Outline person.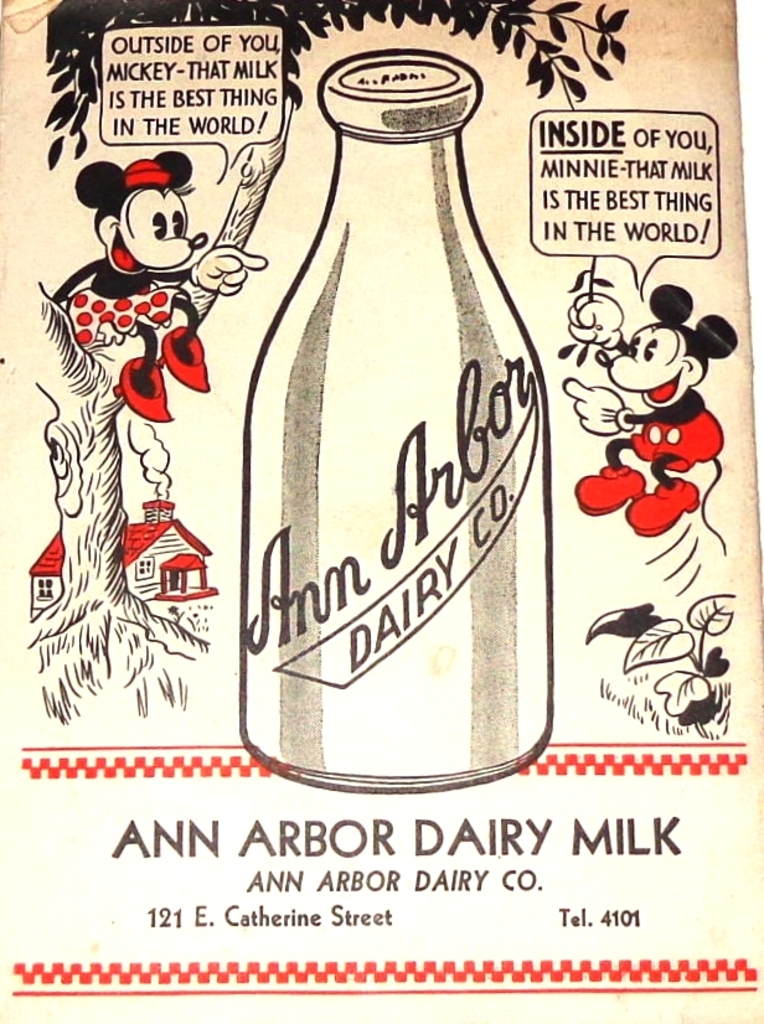
Outline: rect(564, 280, 735, 550).
